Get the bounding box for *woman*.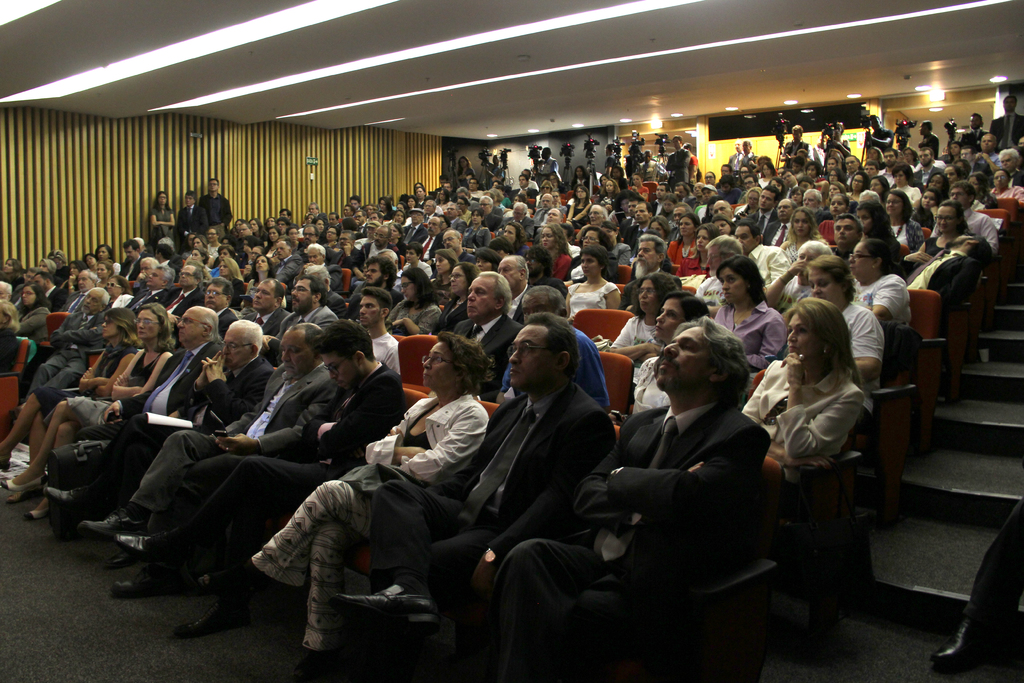
<box>462,210,492,257</box>.
